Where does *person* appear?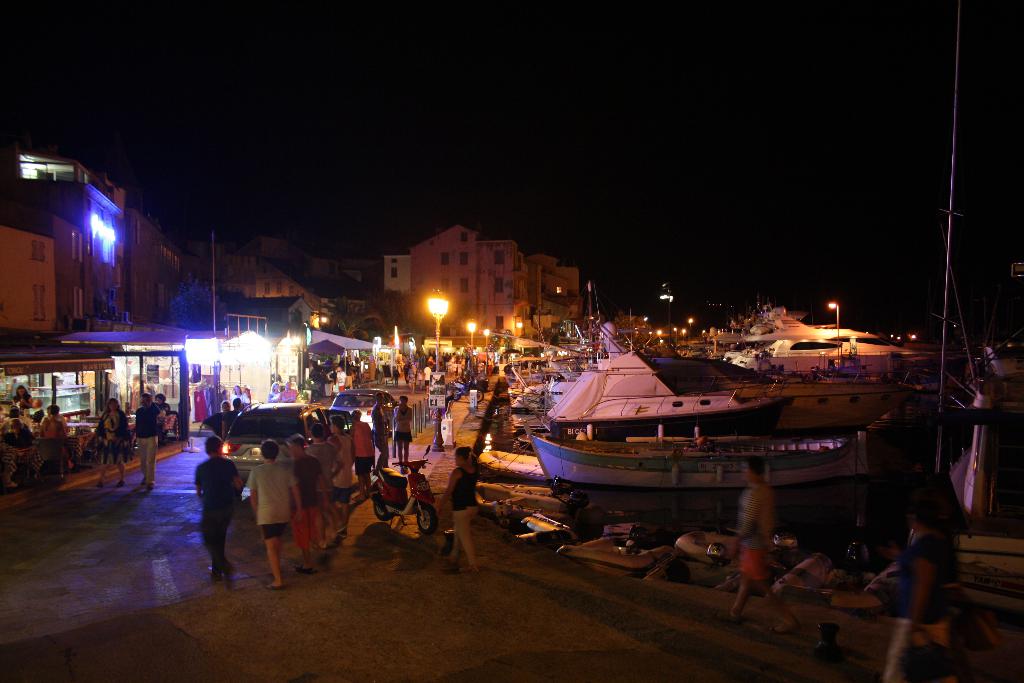
Appears at [x1=404, y1=362, x2=412, y2=384].
